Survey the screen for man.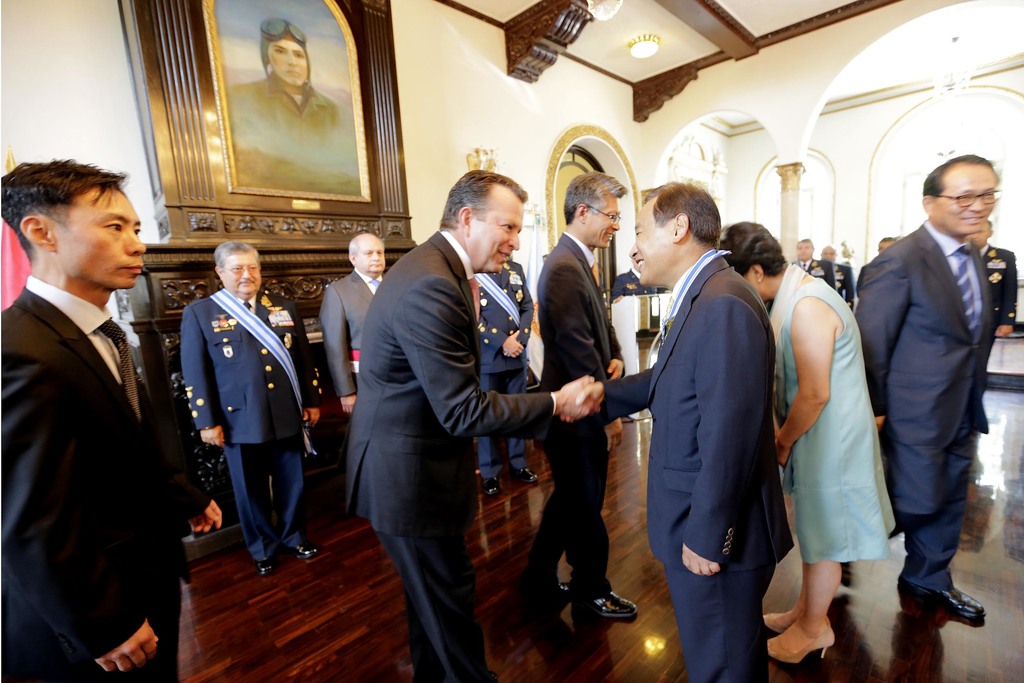
Survey found: bbox=(877, 236, 895, 252).
